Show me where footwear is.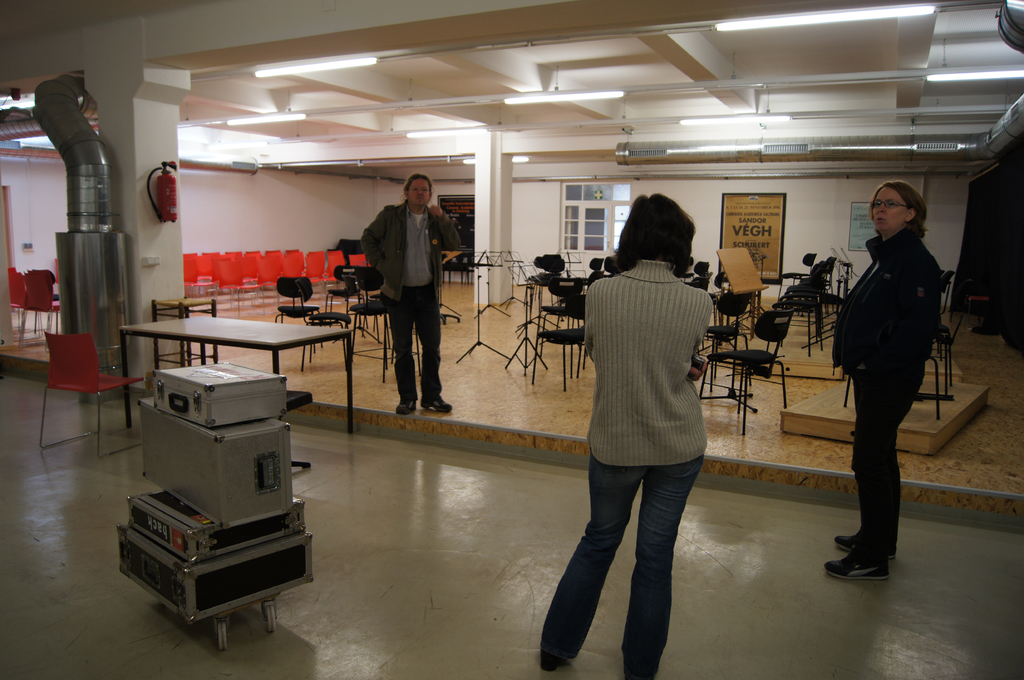
footwear is at (822, 547, 888, 584).
